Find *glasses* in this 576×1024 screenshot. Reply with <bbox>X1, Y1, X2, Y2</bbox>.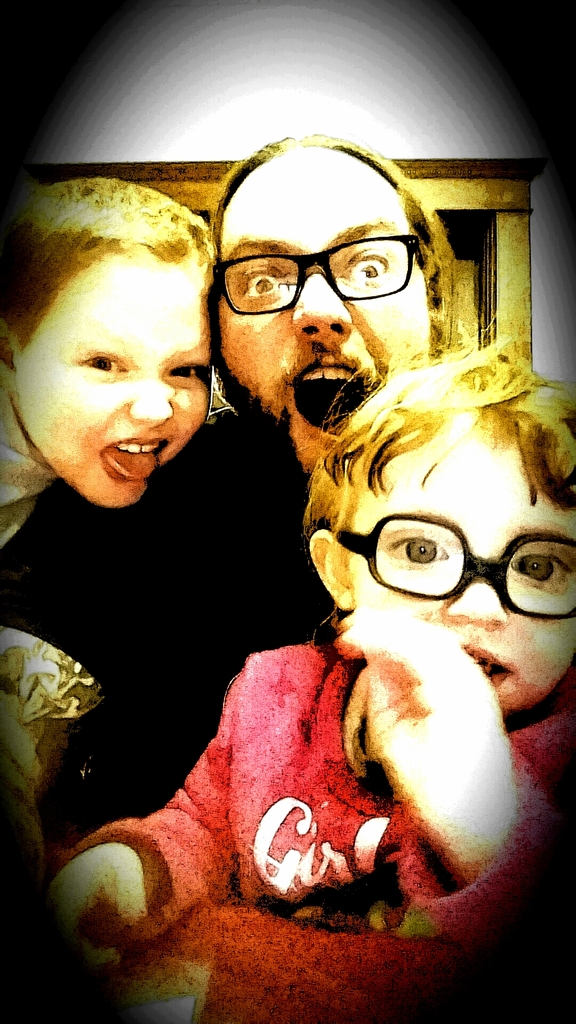
<bbox>335, 508, 575, 620</bbox>.
